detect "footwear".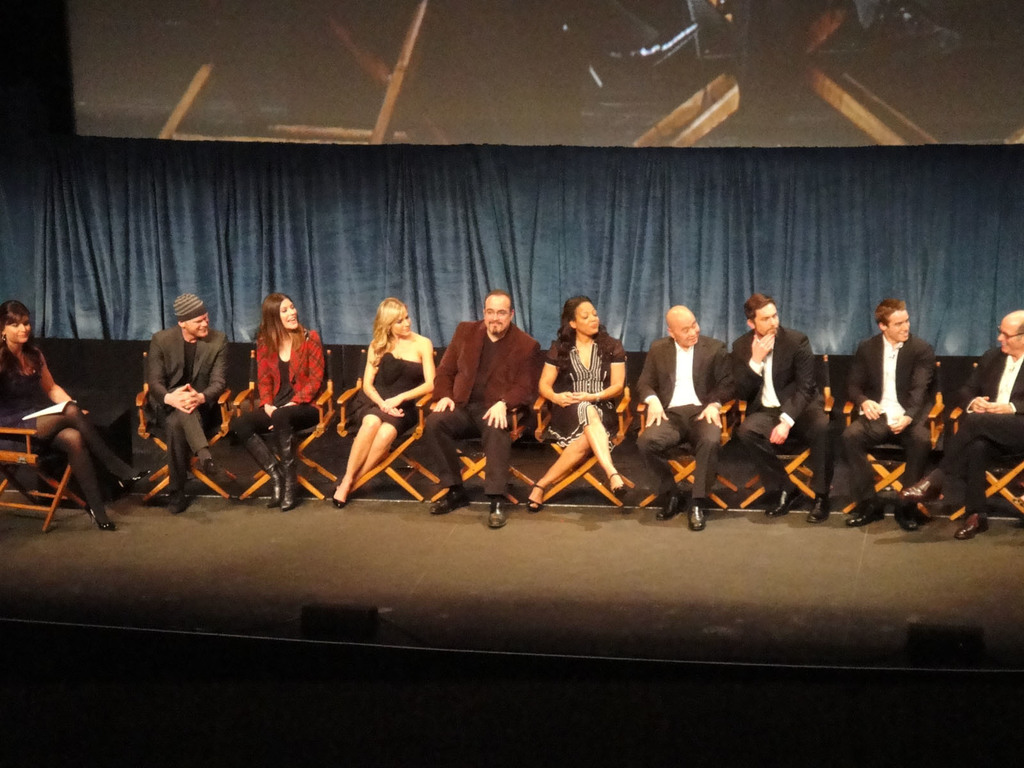
Detected at 199, 458, 227, 479.
